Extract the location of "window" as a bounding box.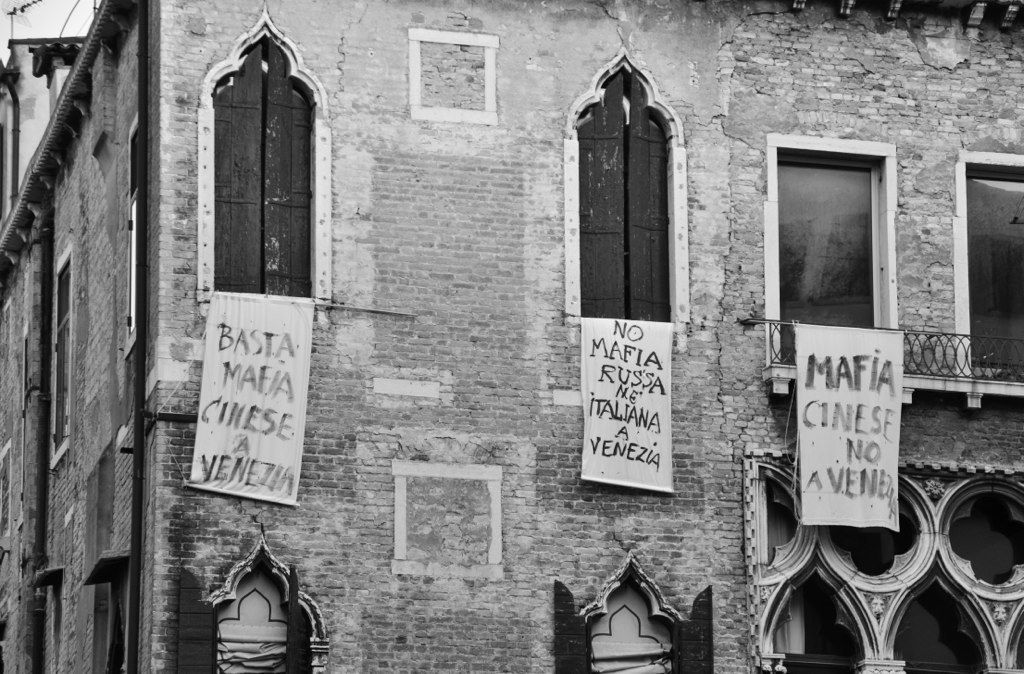
locate(587, 562, 676, 673).
